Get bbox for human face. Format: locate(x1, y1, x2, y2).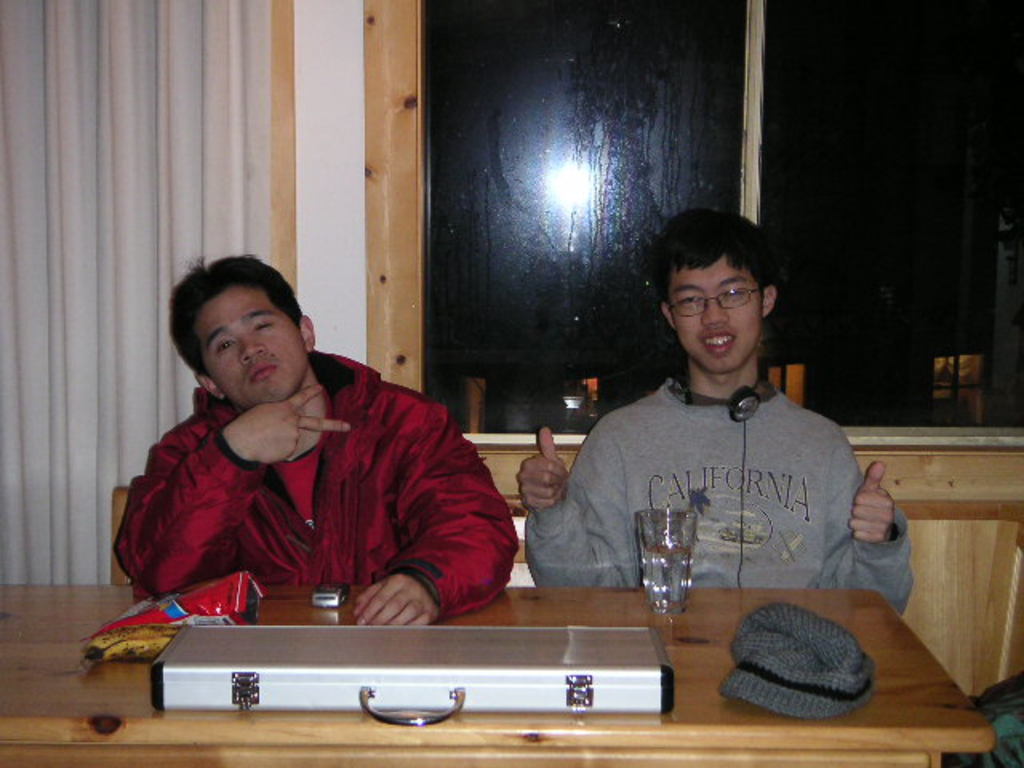
locate(667, 251, 765, 374).
